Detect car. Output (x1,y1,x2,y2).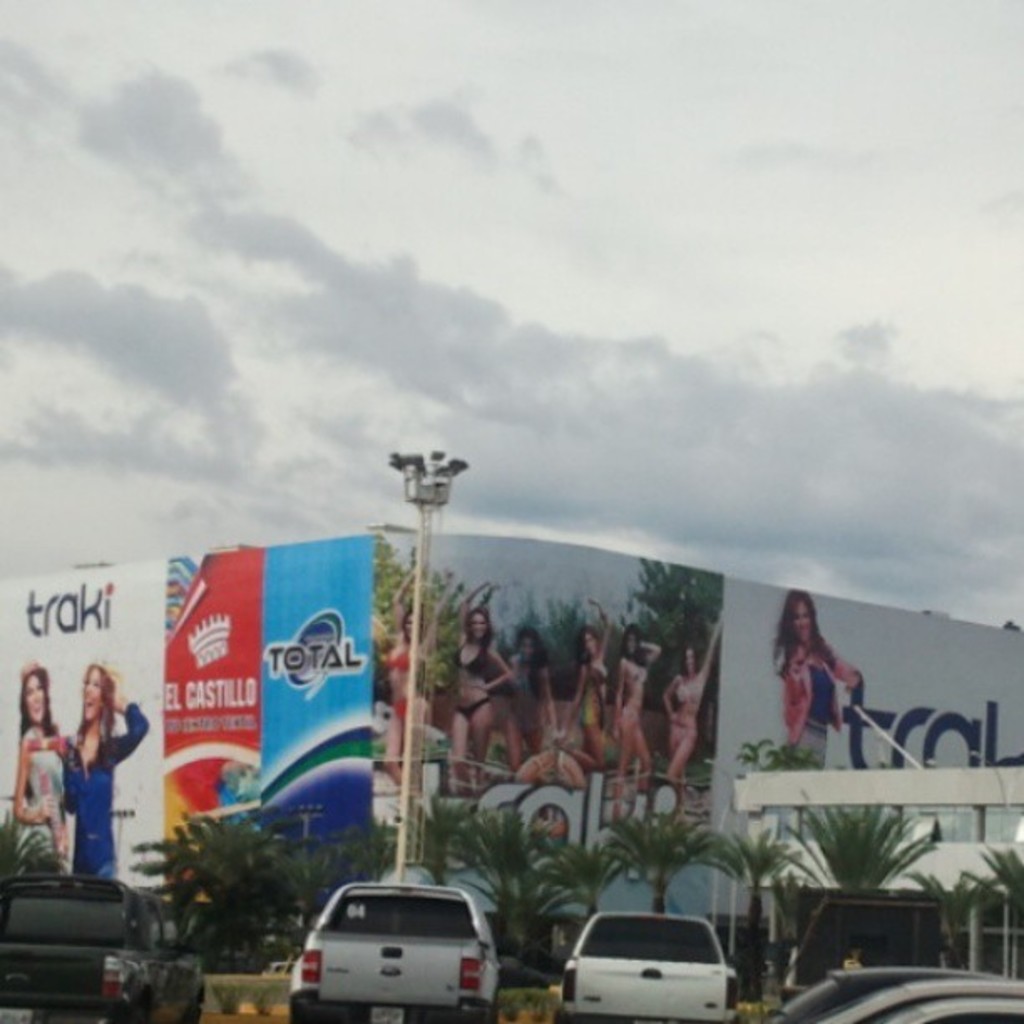
(885,999,1019,1021).
